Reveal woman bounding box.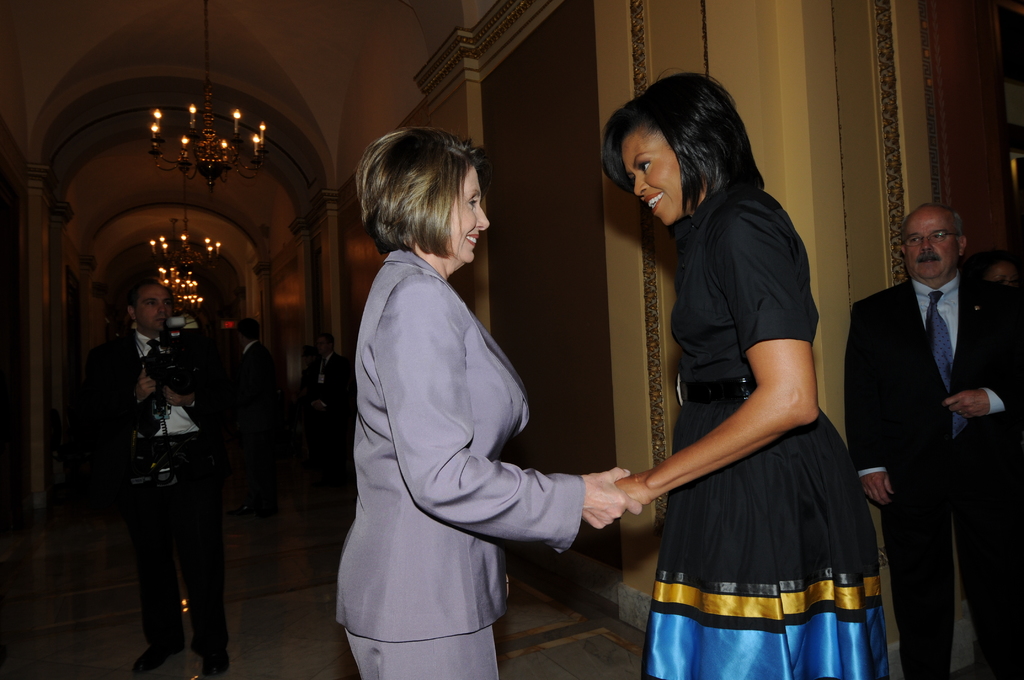
Revealed: <region>598, 67, 889, 679</region>.
